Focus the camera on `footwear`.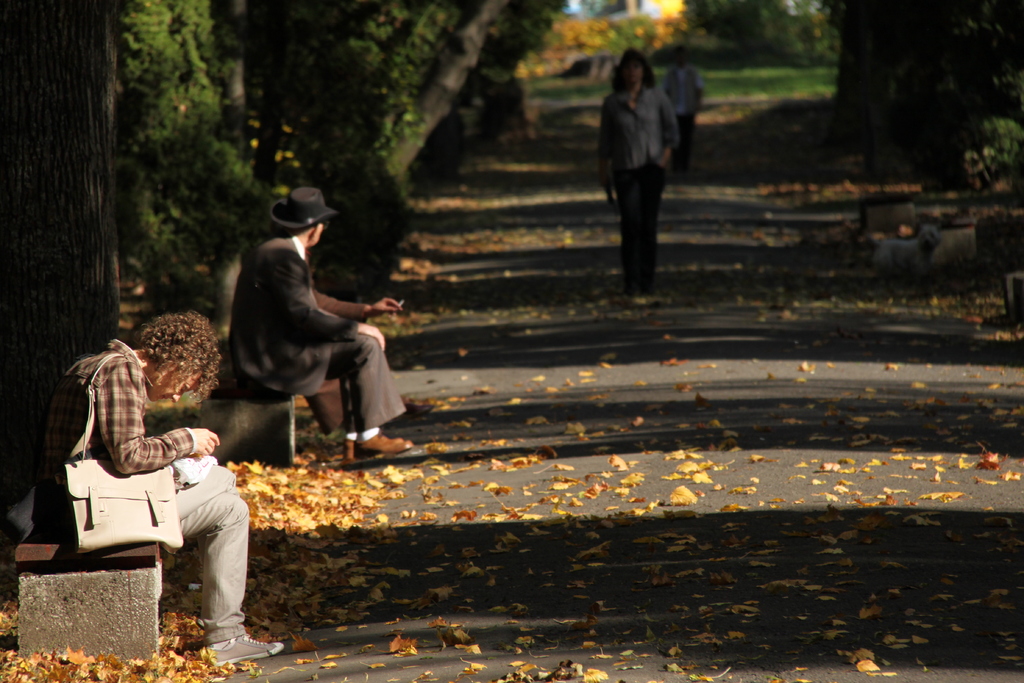
Focus region: l=207, t=627, r=284, b=662.
